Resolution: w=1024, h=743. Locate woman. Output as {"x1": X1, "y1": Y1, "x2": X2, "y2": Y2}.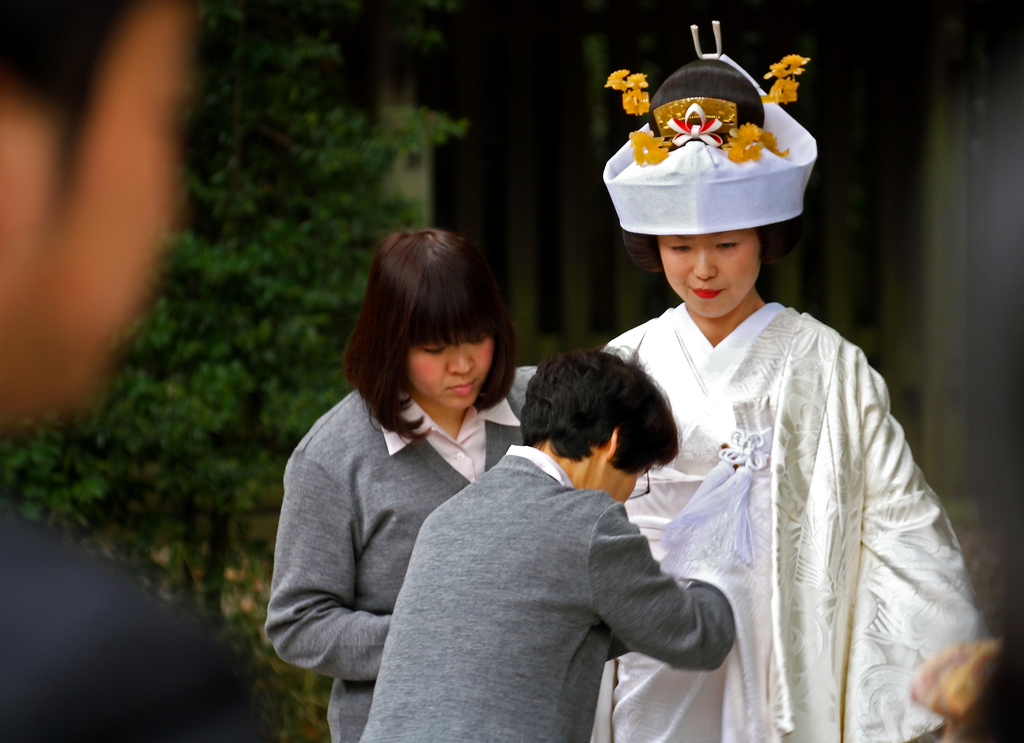
{"x1": 263, "y1": 232, "x2": 579, "y2": 742}.
